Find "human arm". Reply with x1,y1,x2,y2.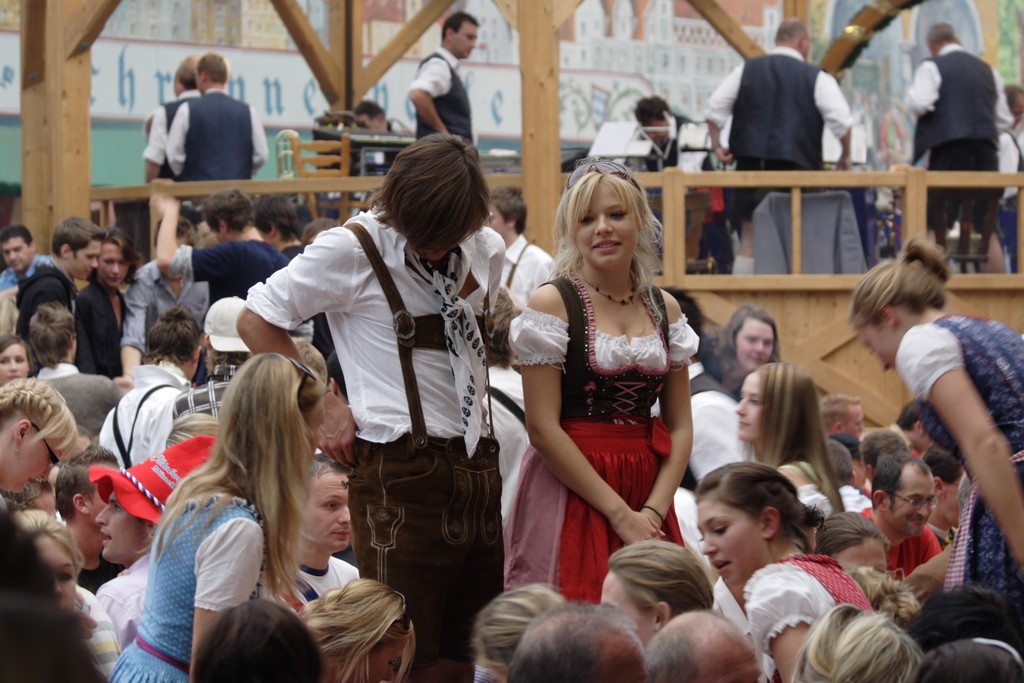
152,189,239,279.
